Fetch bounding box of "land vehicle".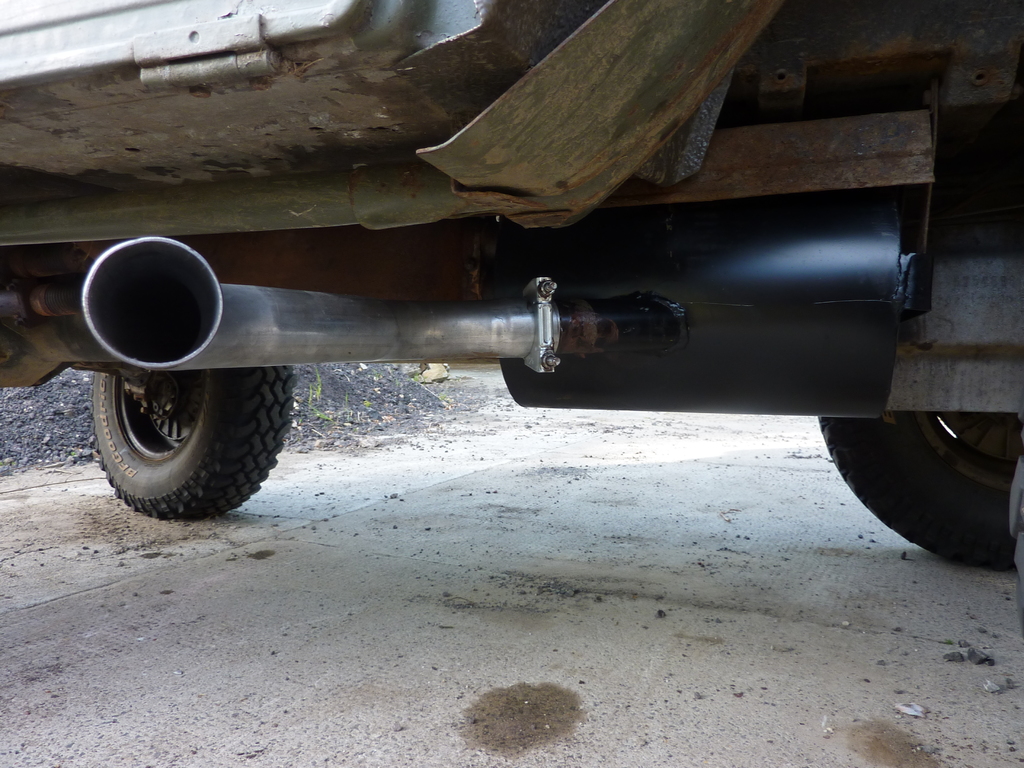
Bbox: 0:0:1023:626.
